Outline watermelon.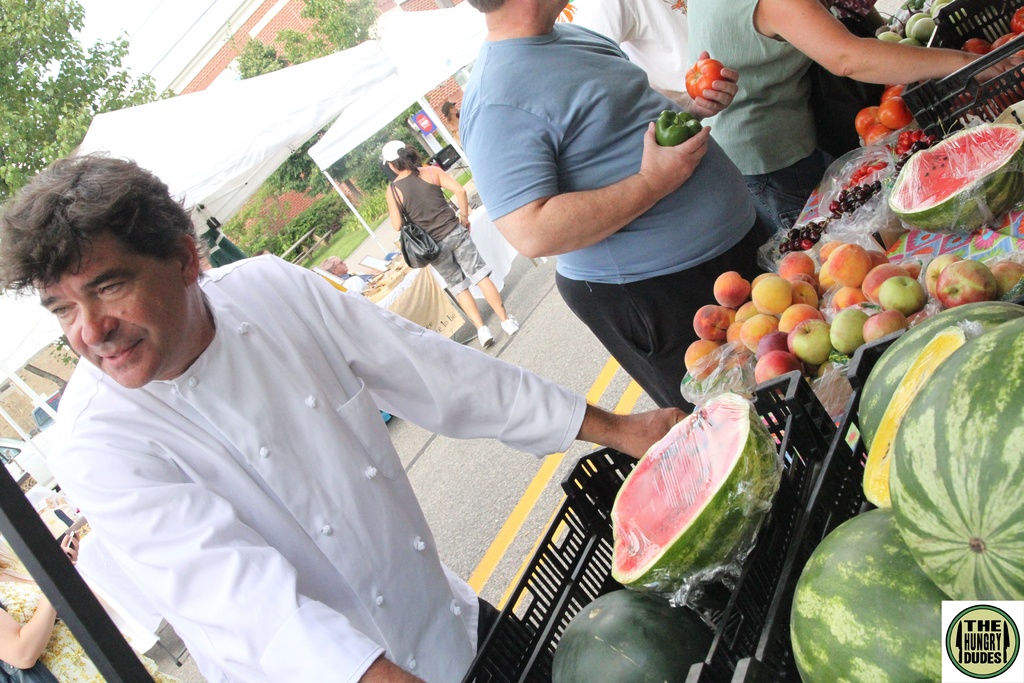
Outline: [783, 507, 954, 682].
